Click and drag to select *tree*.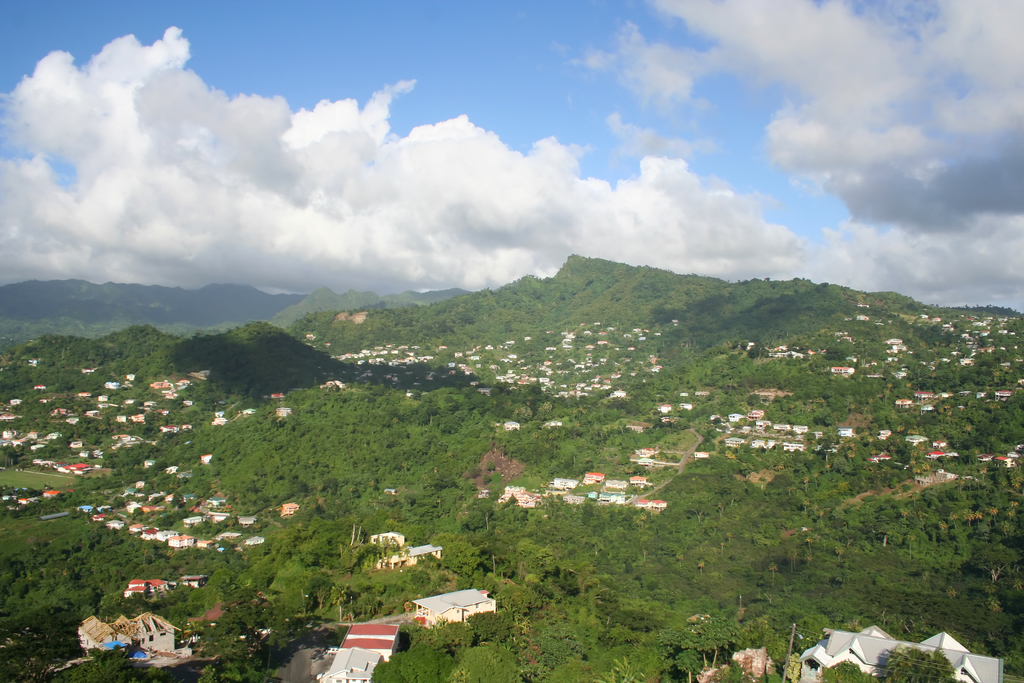
Selection: rect(827, 665, 877, 682).
